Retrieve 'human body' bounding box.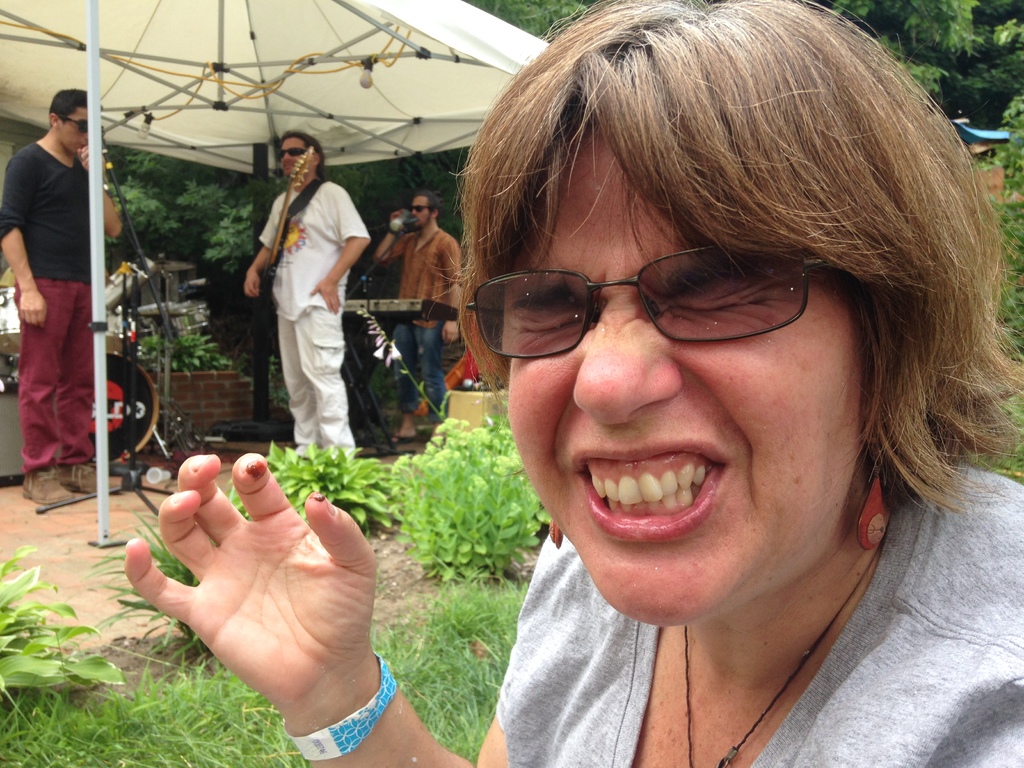
Bounding box: region(121, 0, 1023, 767).
